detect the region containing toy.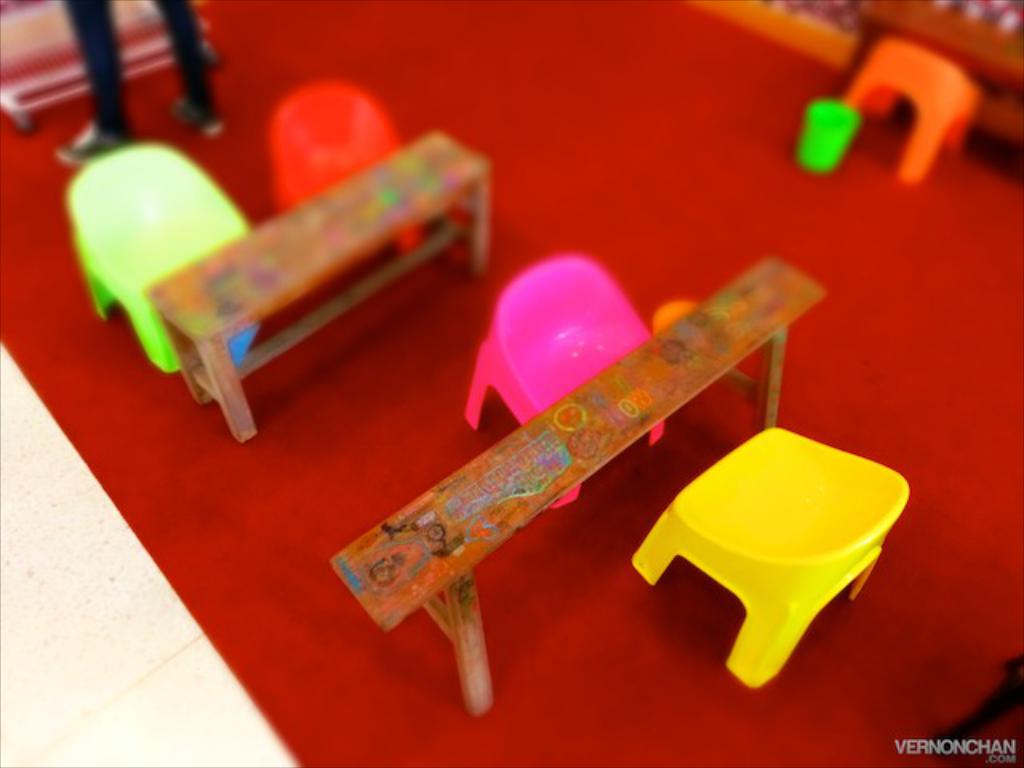
{"left": 34, "top": 139, "right": 246, "bottom": 397}.
